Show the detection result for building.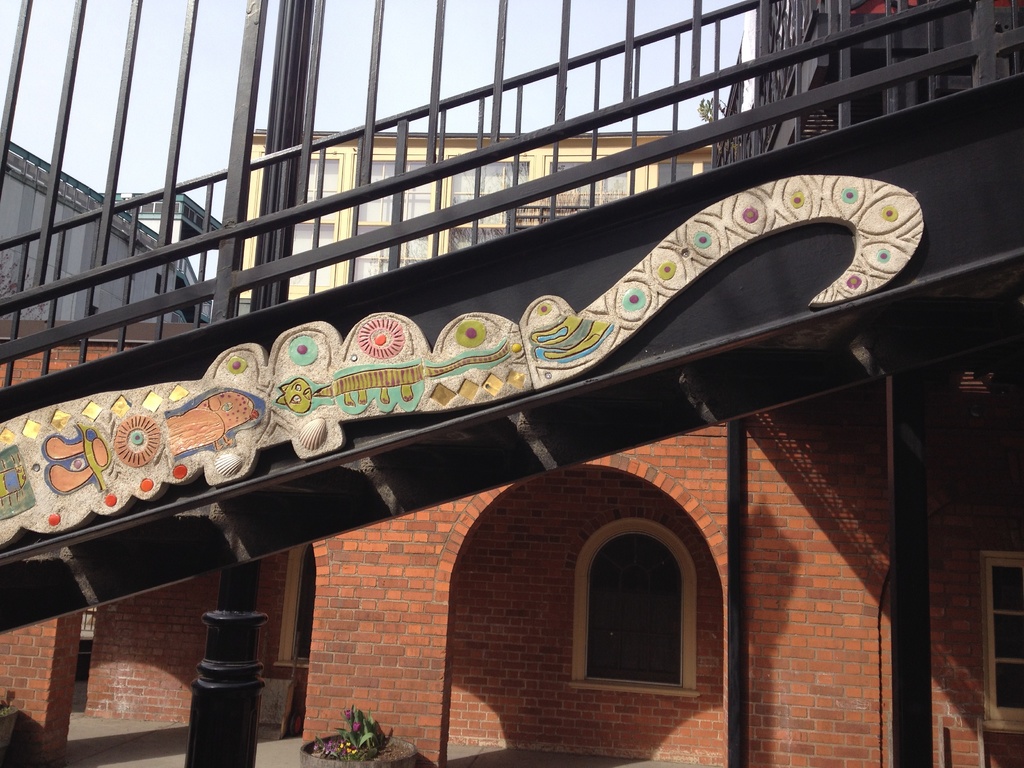
(x1=232, y1=122, x2=712, y2=318).
